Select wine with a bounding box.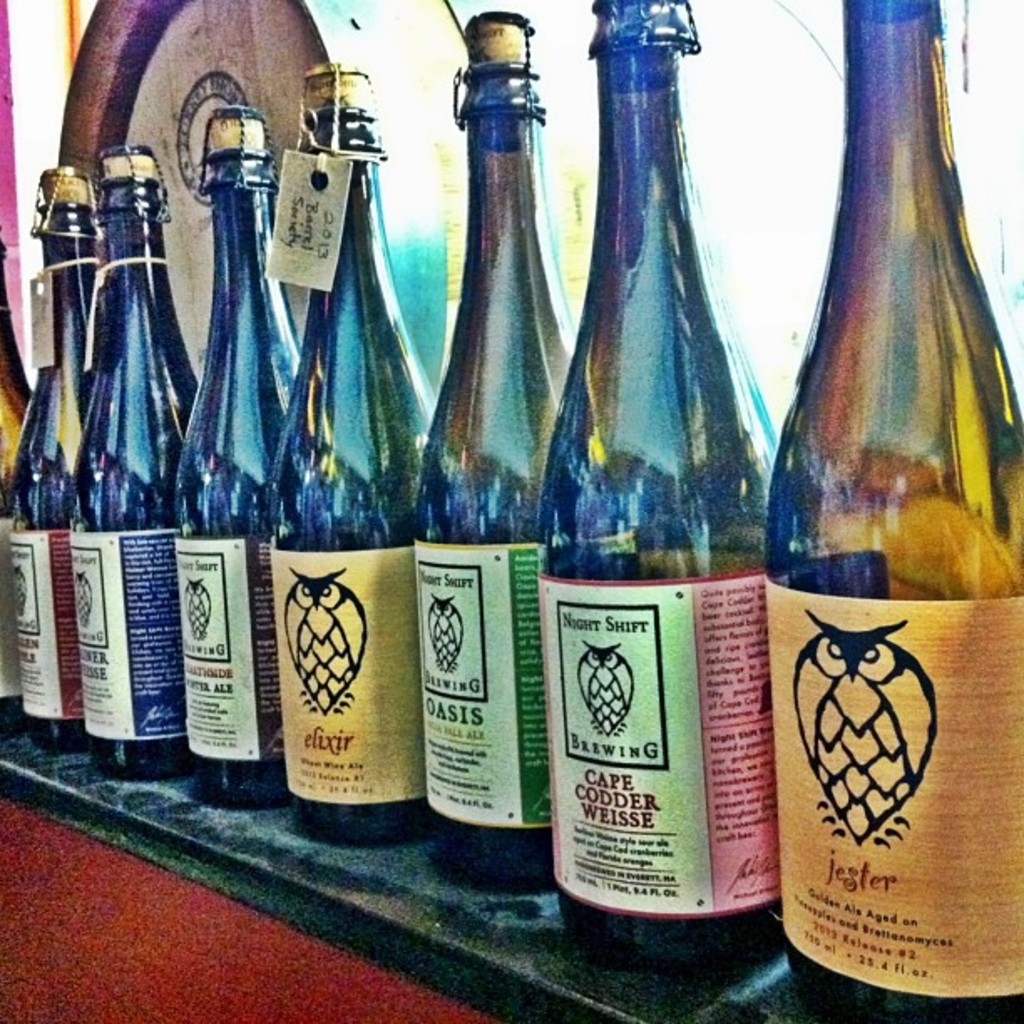
166 89 300 822.
